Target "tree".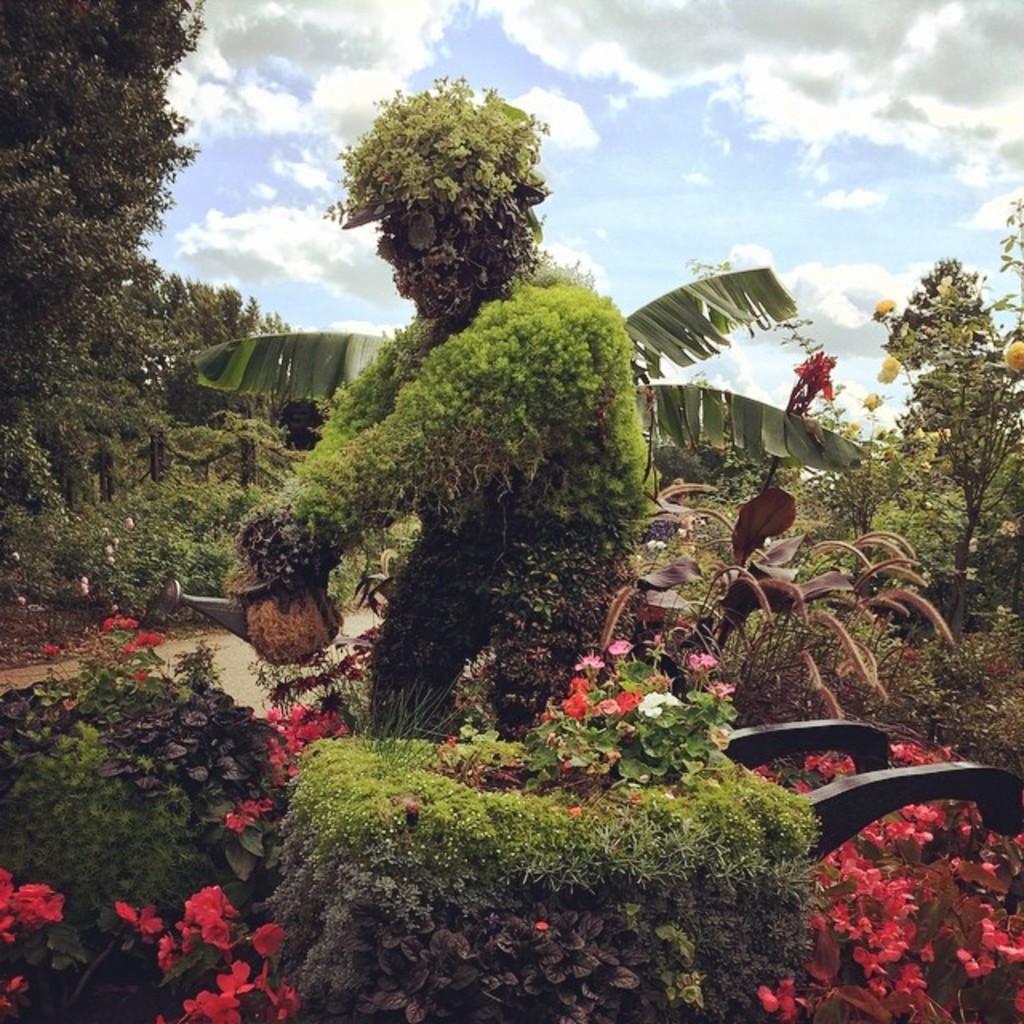
Target region: 878,216,1019,581.
